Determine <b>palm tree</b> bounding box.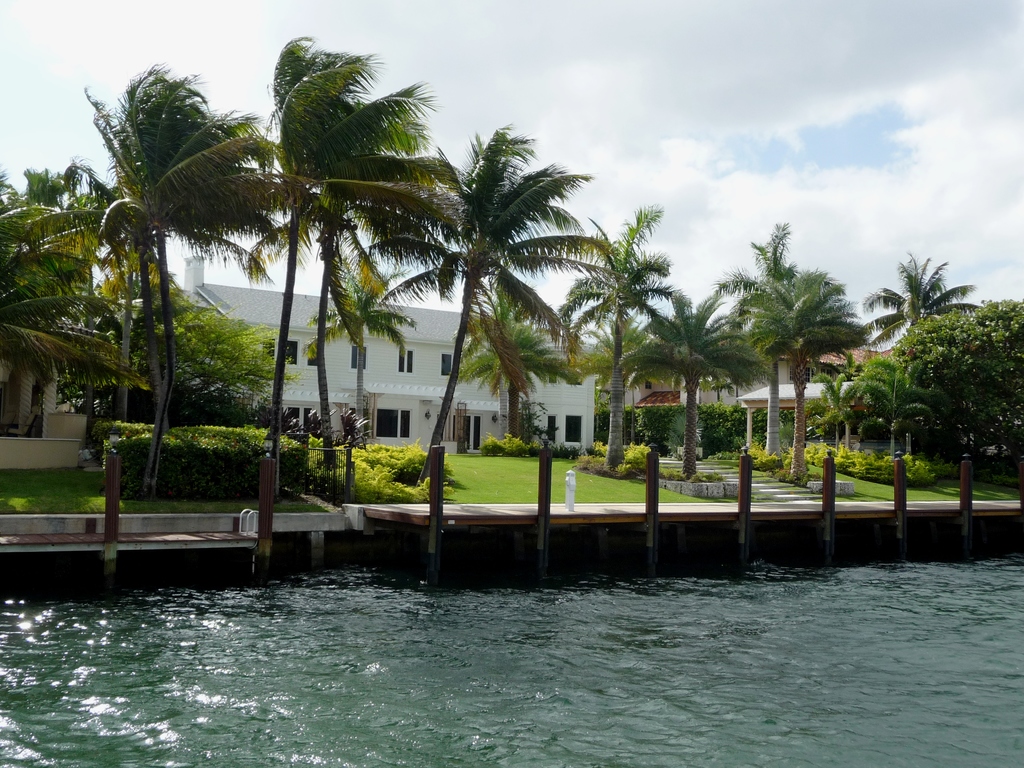
Determined: box(863, 247, 988, 352).
